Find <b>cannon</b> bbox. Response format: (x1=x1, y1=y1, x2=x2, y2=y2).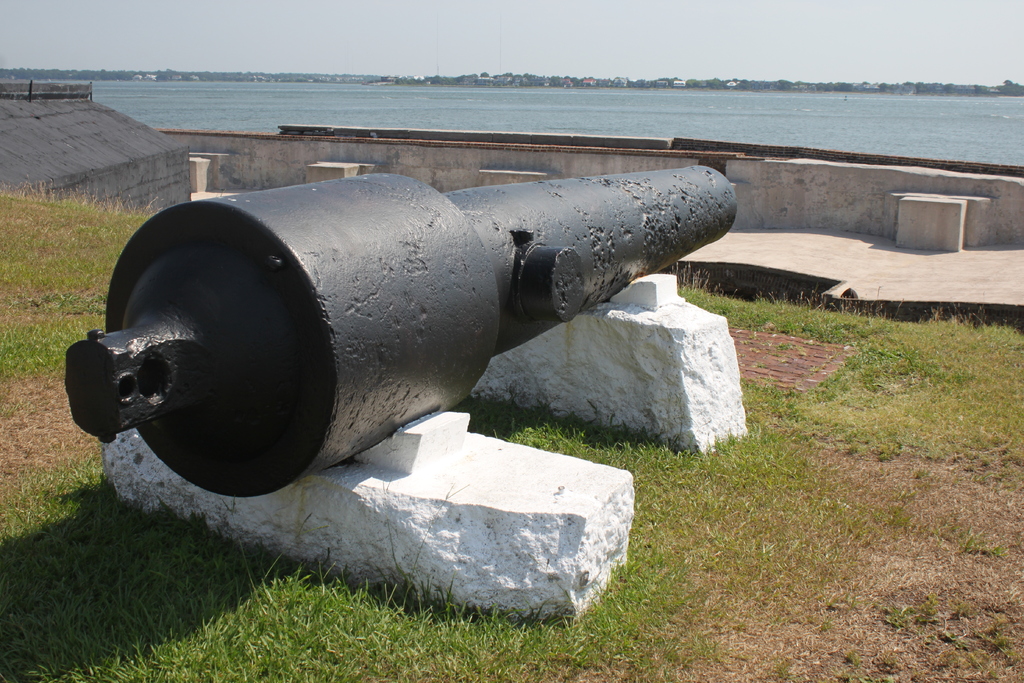
(x1=63, y1=161, x2=742, y2=499).
